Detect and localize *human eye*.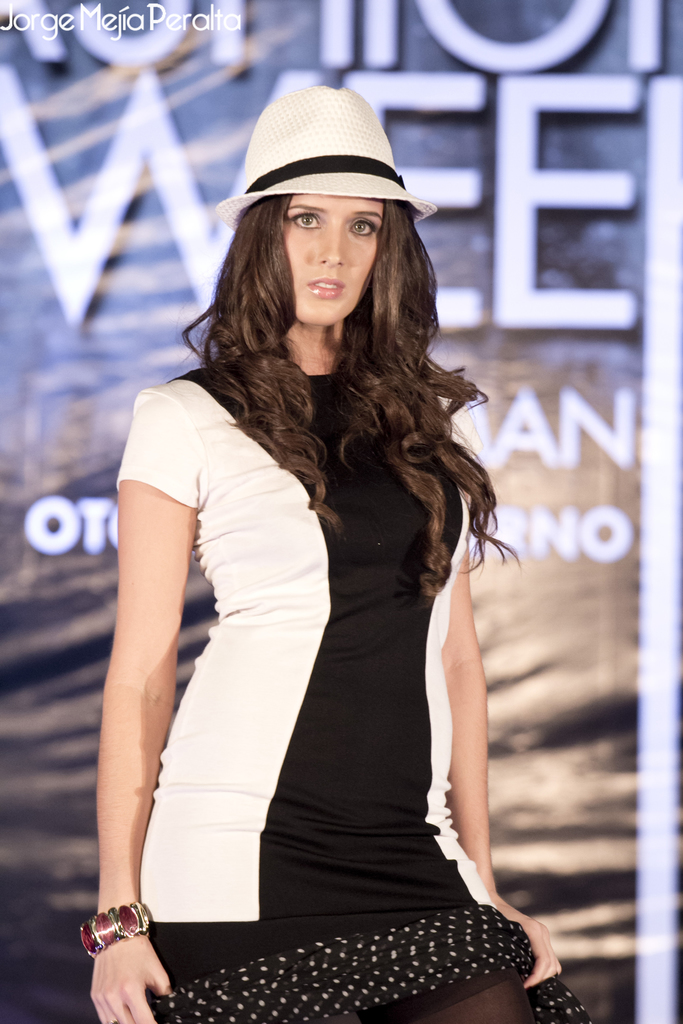
Localized at rect(348, 211, 379, 243).
